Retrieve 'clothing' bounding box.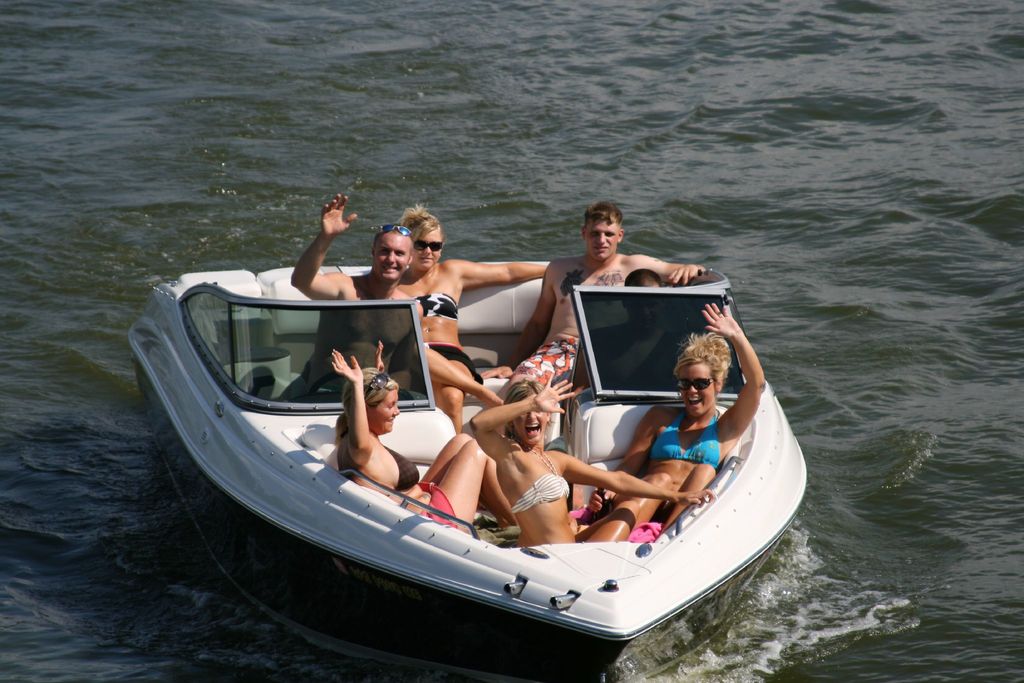
Bounding box: box=[520, 336, 584, 389].
